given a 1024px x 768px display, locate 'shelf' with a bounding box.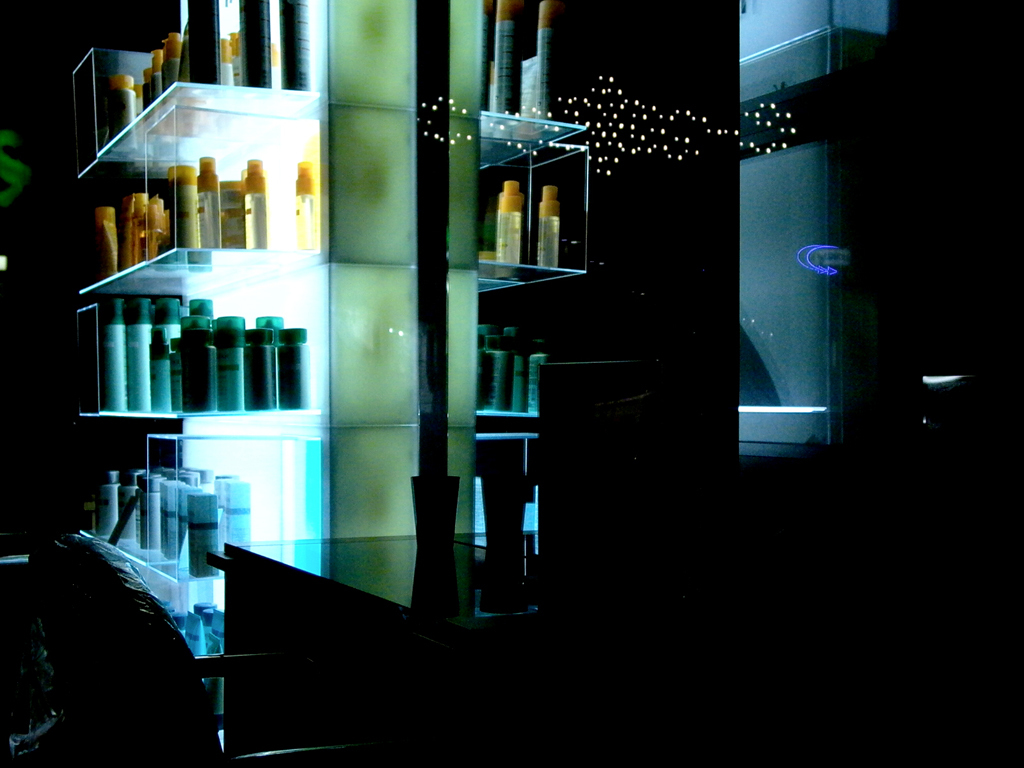
Located: 68,84,337,292.
